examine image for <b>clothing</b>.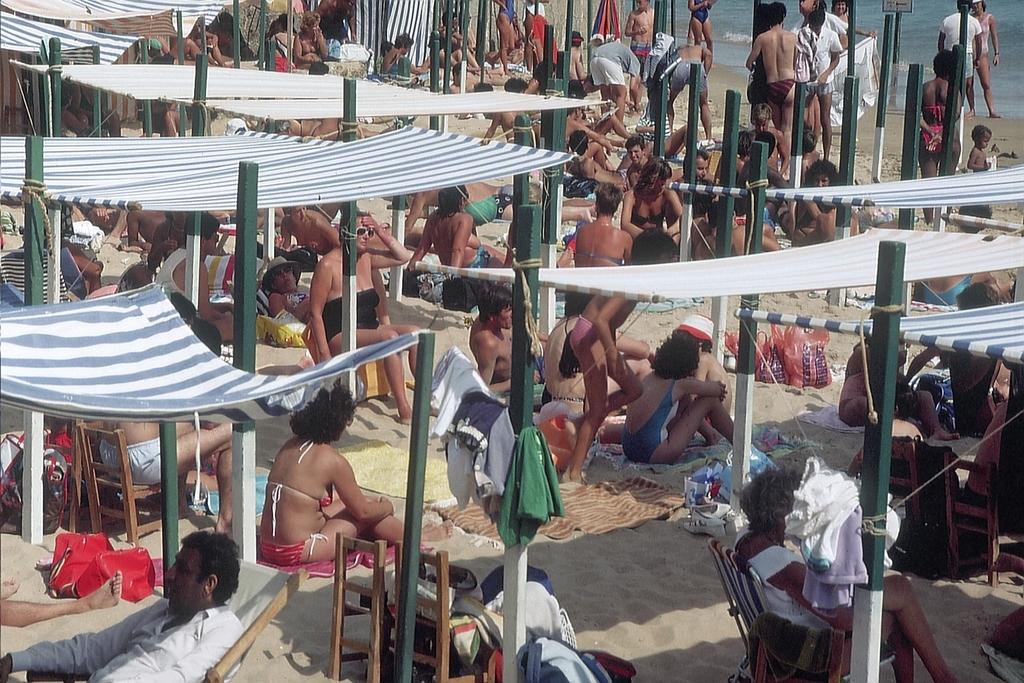
Examination result: region(618, 370, 682, 464).
